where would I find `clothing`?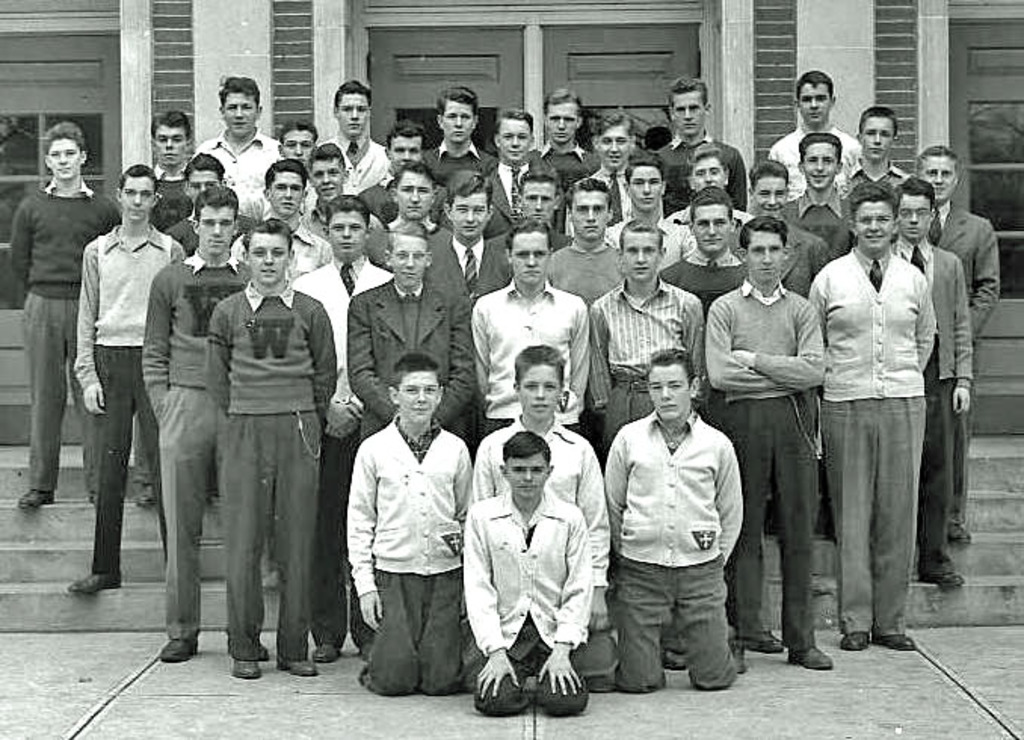
At 594/278/696/424.
